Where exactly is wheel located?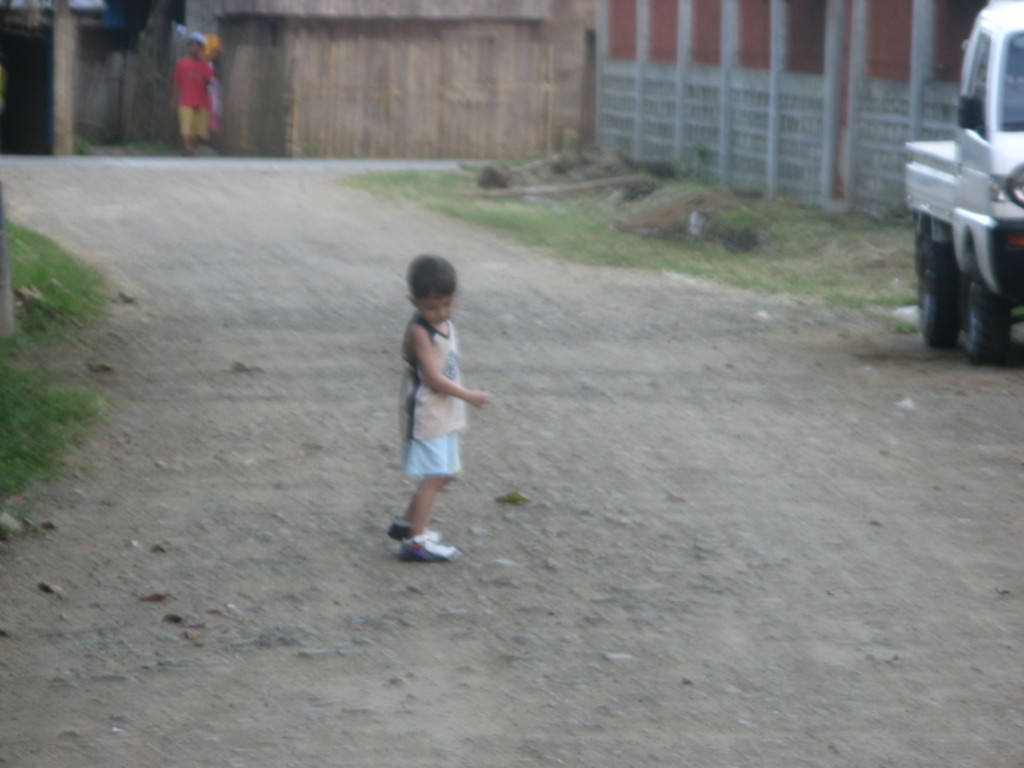
Its bounding box is left=961, top=237, right=1014, bottom=366.
